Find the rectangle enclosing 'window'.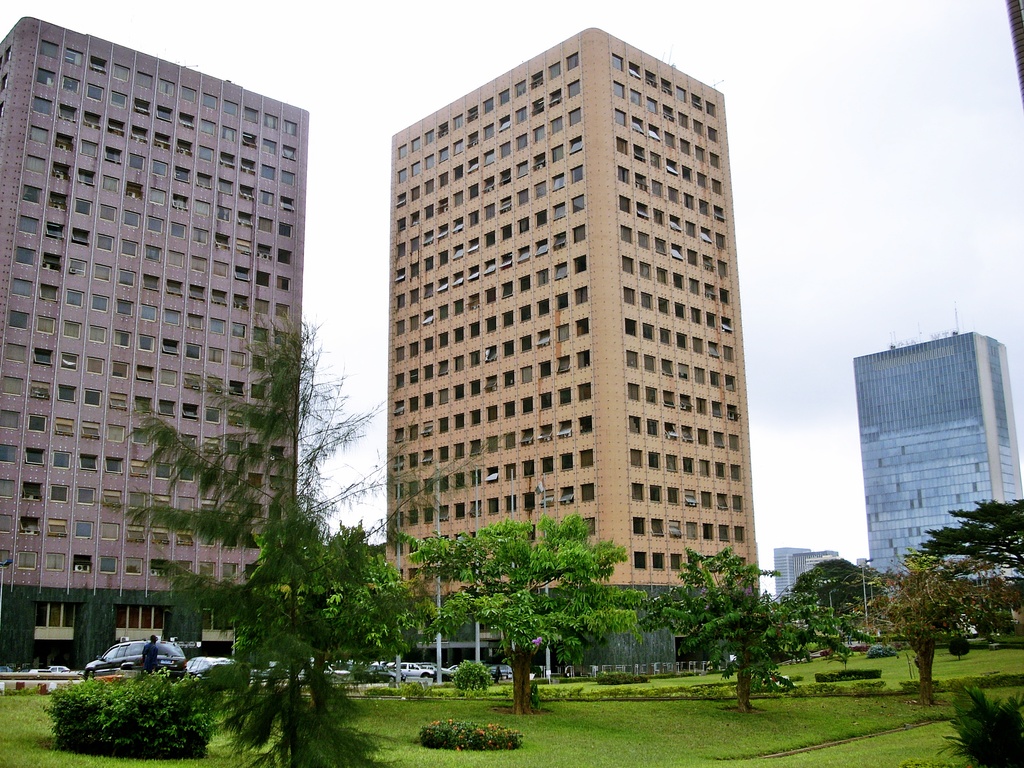
<region>485, 259, 492, 275</region>.
